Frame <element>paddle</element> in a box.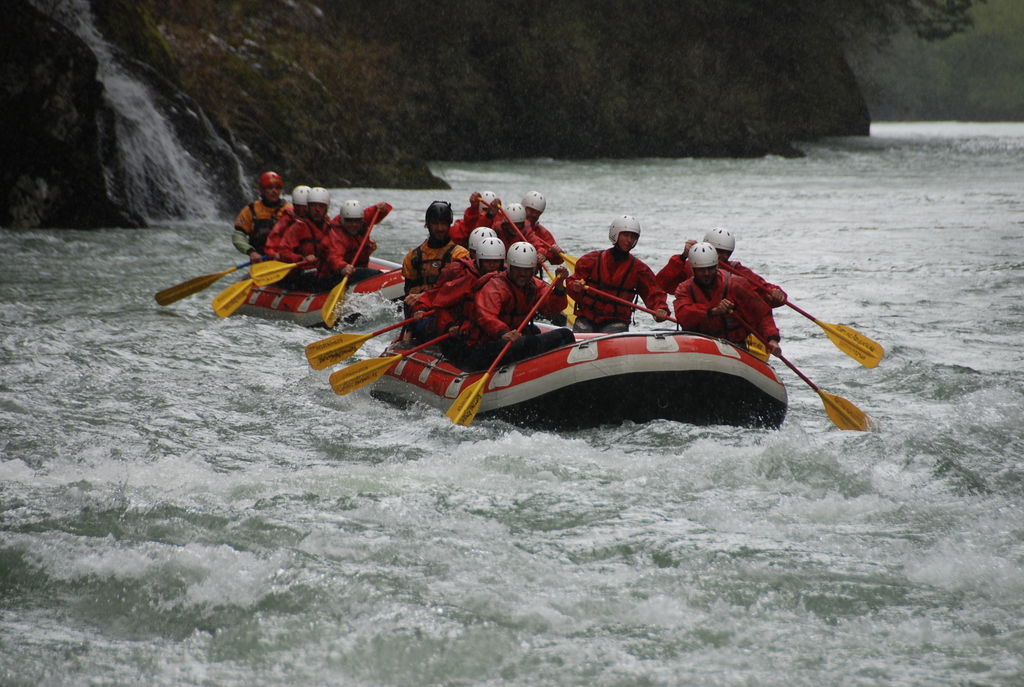
<bbox>540, 237, 582, 272</bbox>.
